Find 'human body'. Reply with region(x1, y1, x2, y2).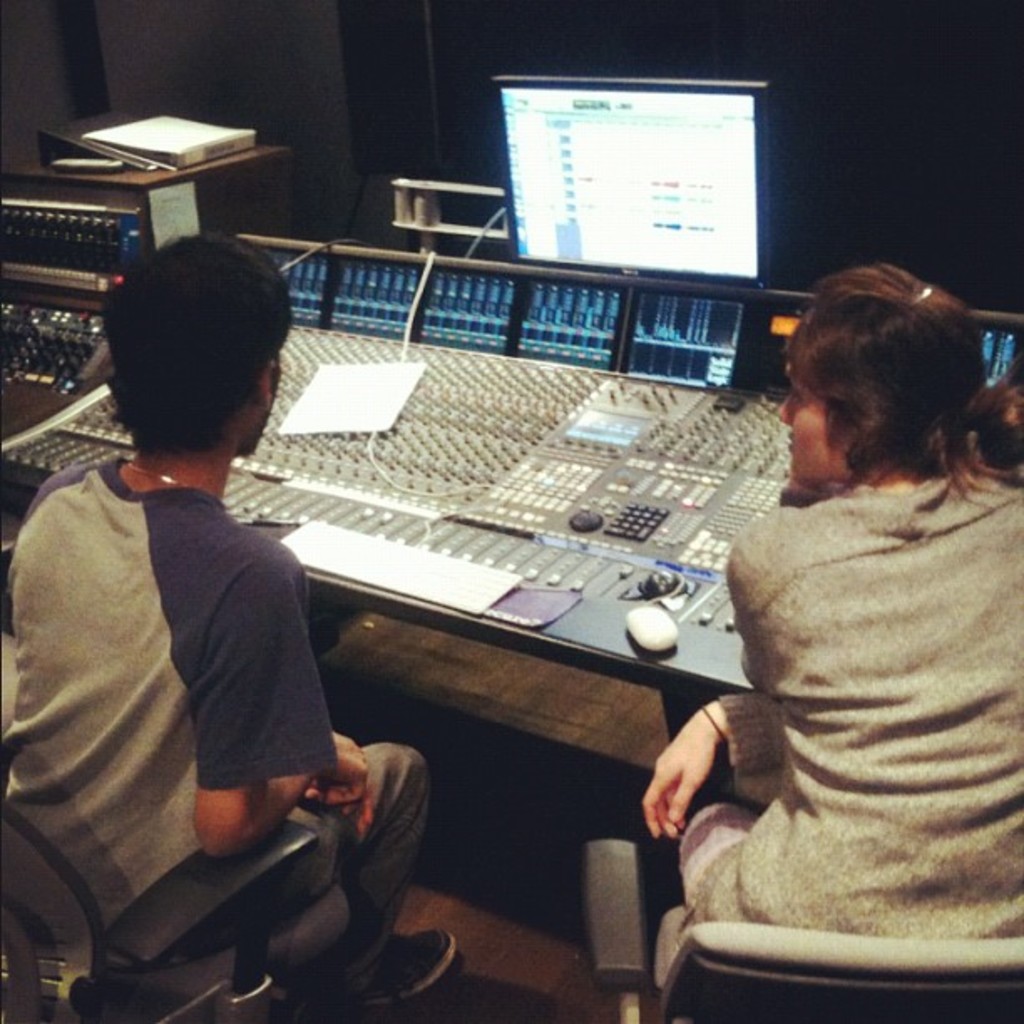
region(661, 268, 1011, 996).
